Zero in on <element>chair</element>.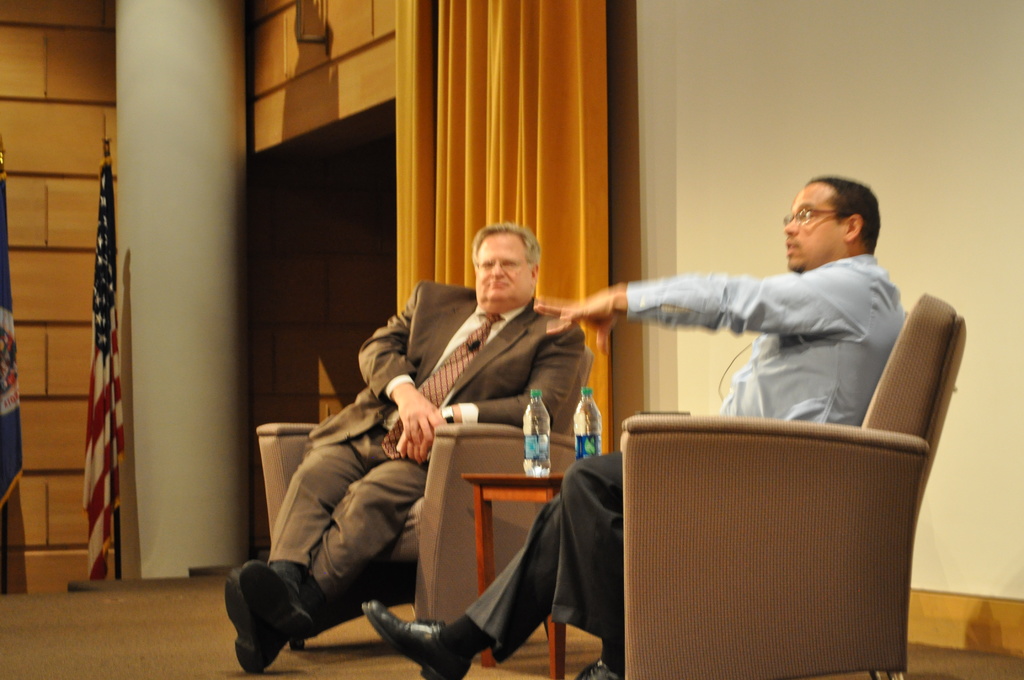
Zeroed in: (left=254, top=346, right=598, bottom=652).
